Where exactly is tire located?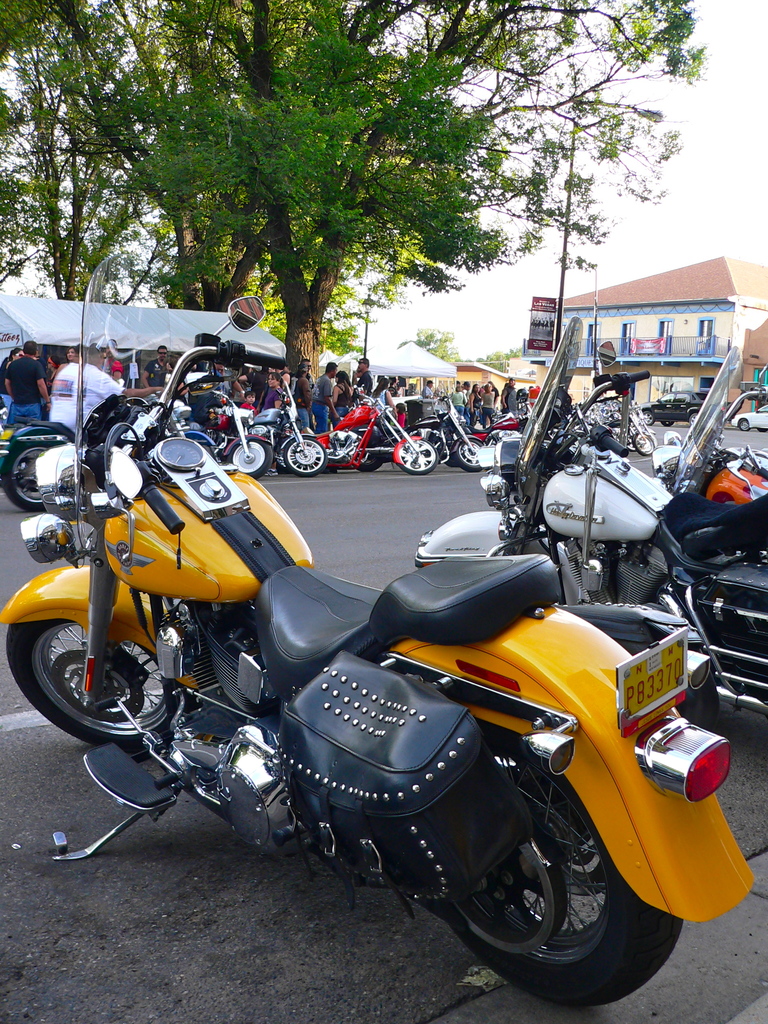
Its bounding box is bbox=[641, 412, 655, 426].
